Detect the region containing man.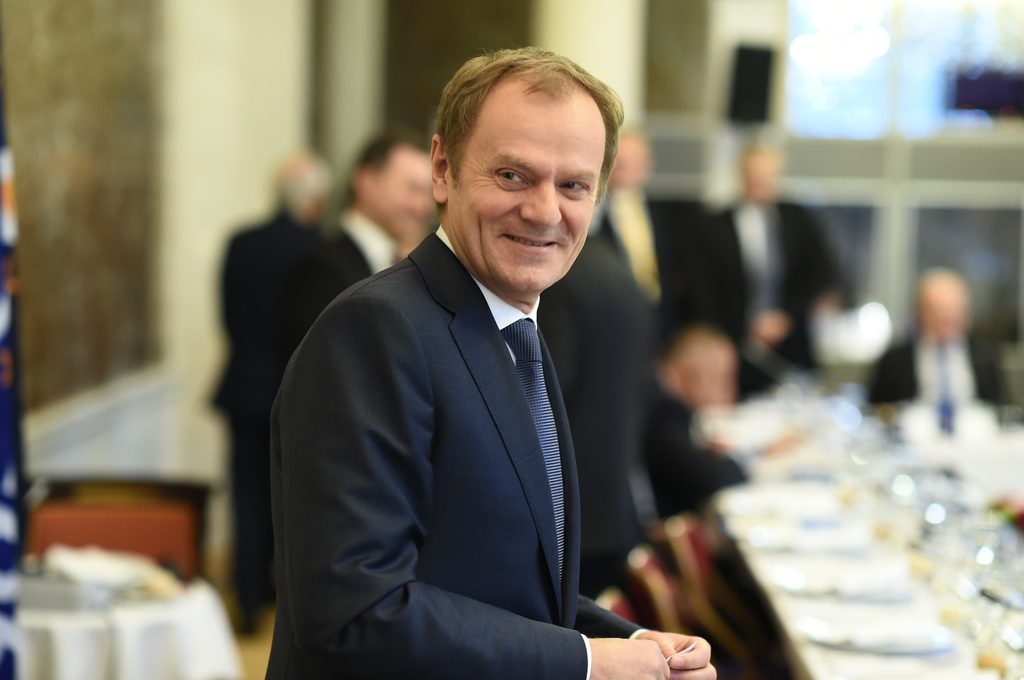
crop(653, 335, 744, 517).
